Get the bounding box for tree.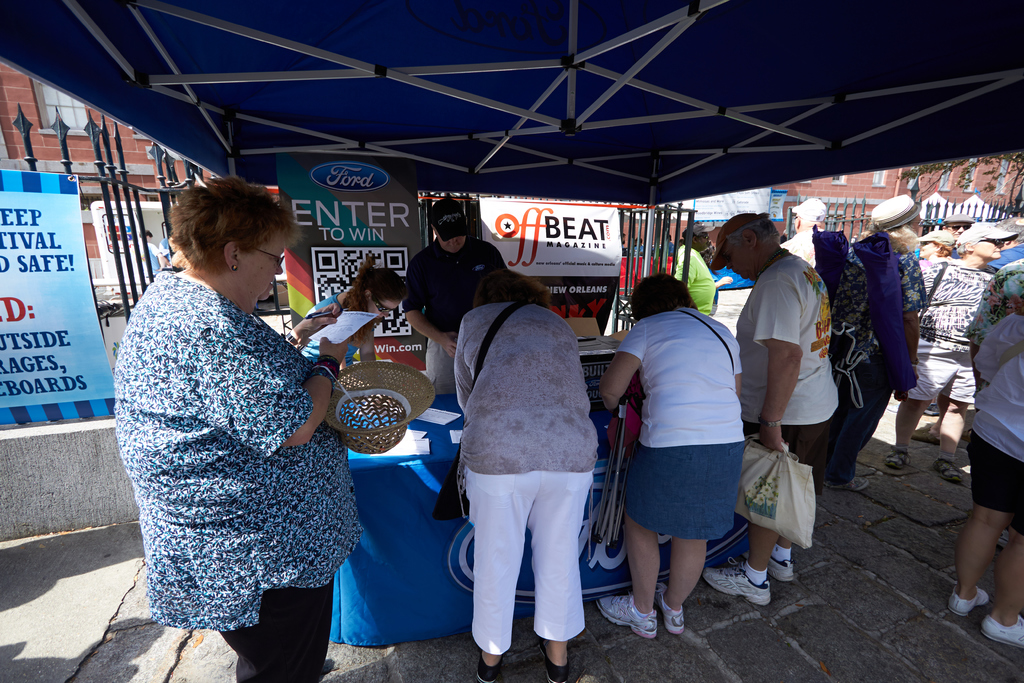
box=[897, 152, 1023, 208].
